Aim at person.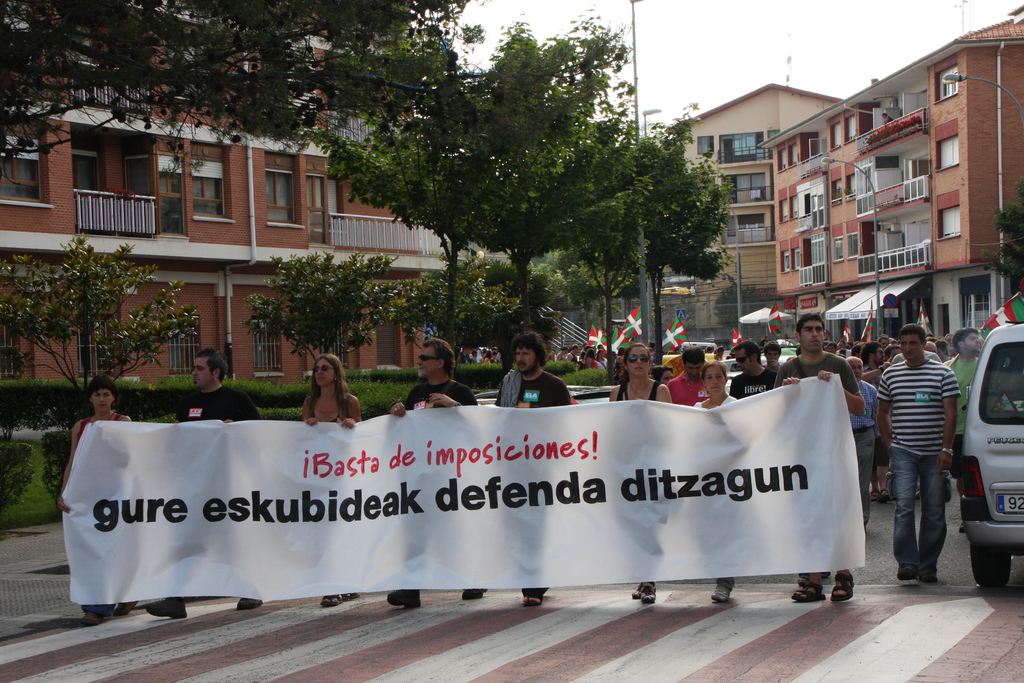
Aimed at bbox(58, 375, 140, 618).
